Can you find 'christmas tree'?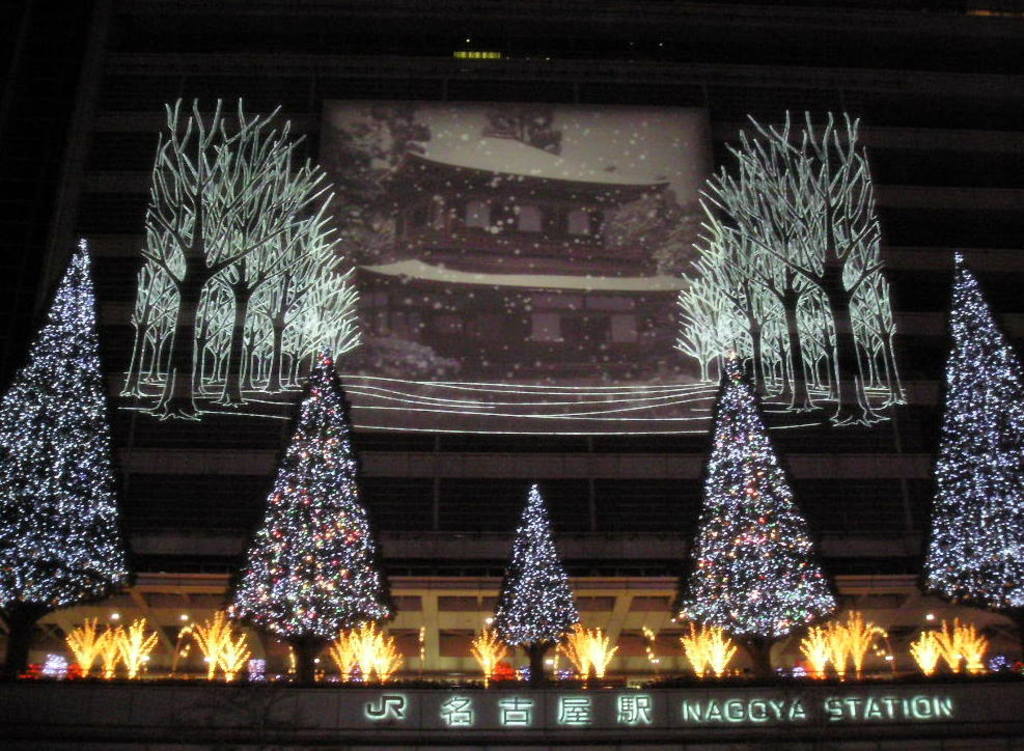
Yes, bounding box: pyautogui.locateOnScreen(239, 366, 384, 684).
